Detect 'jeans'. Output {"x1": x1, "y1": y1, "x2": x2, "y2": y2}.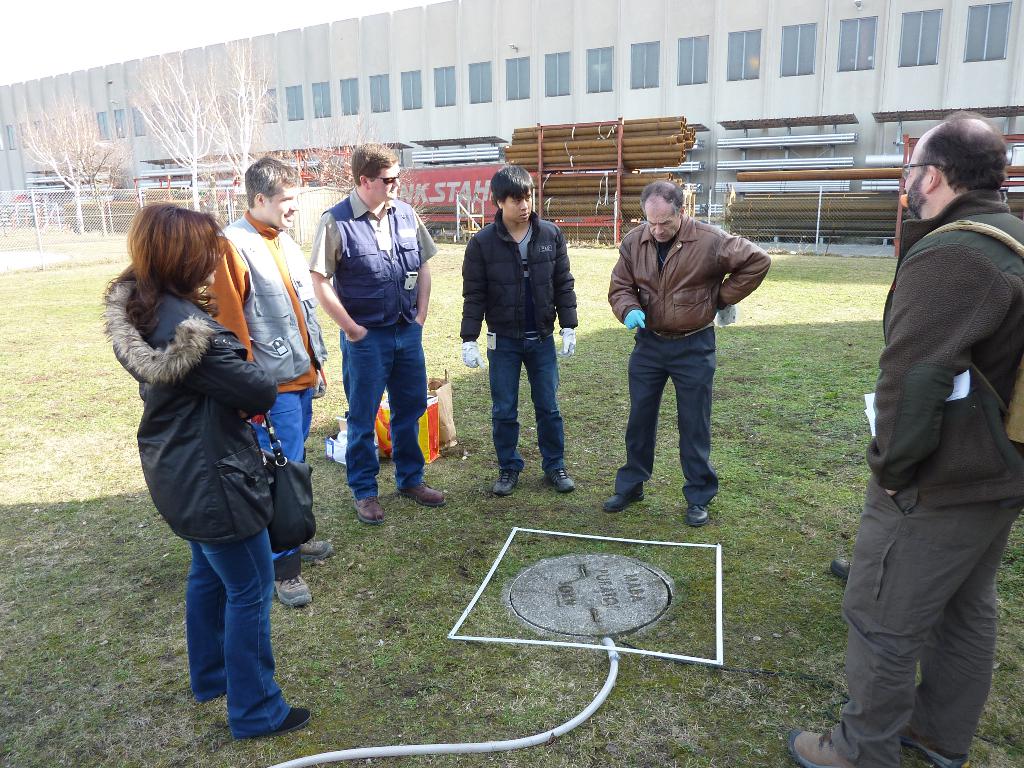
{"x1": 182, "y1": 522, "x2": 287, "y2": 758}.
